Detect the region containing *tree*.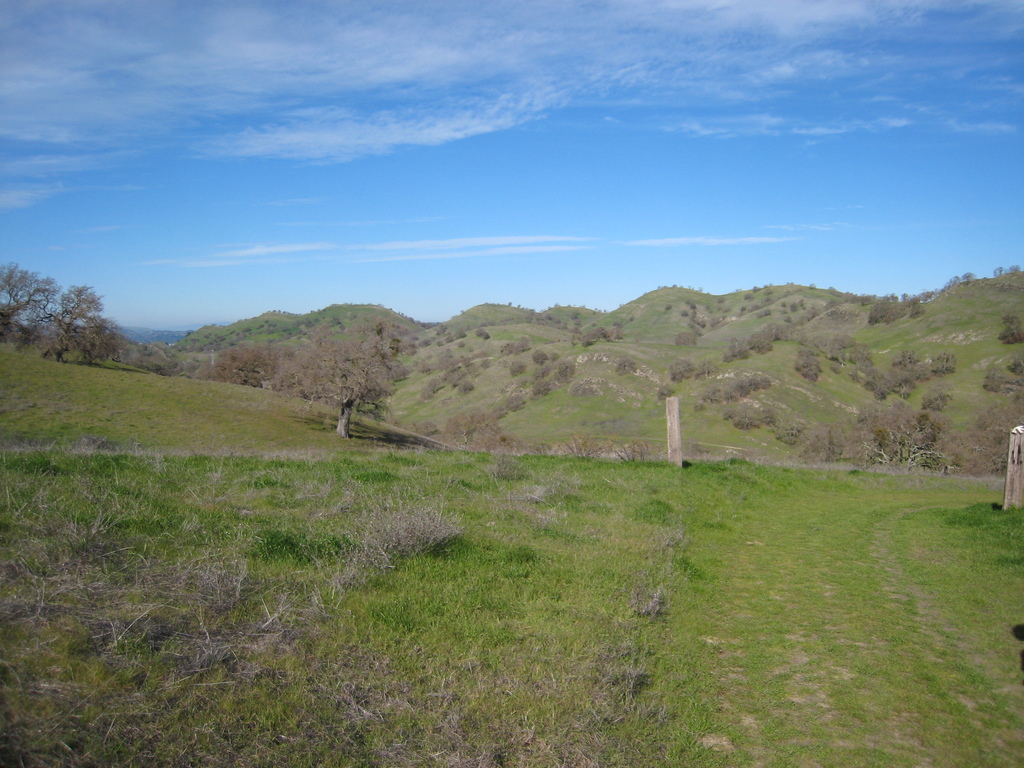
detection(419, 359, 438, 372).
